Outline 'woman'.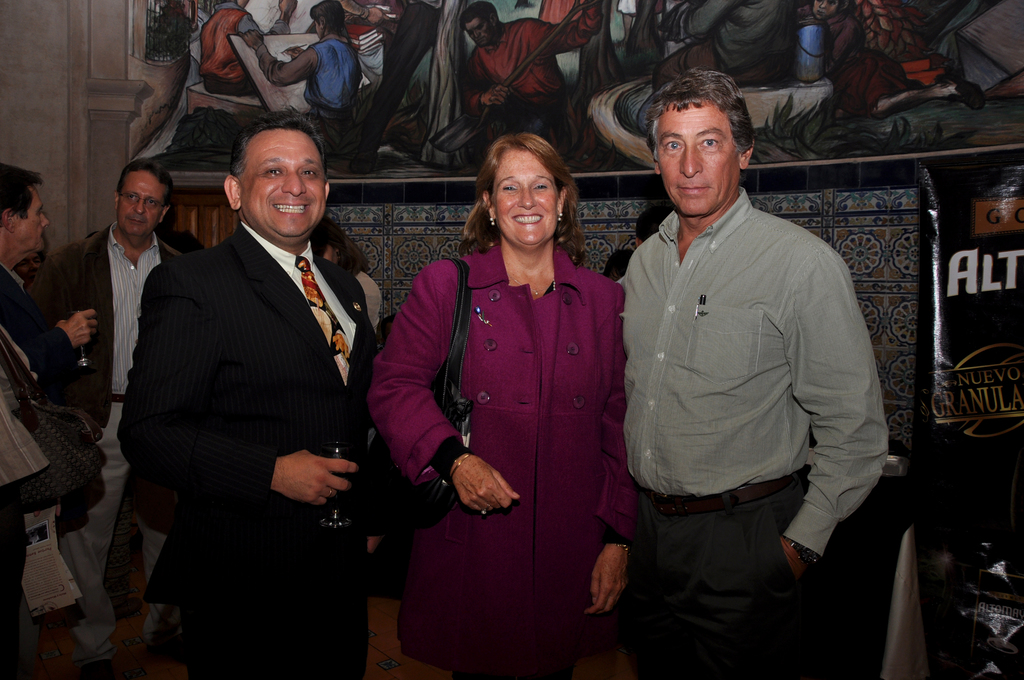
Outline: box(310, 215, 377, 334).
